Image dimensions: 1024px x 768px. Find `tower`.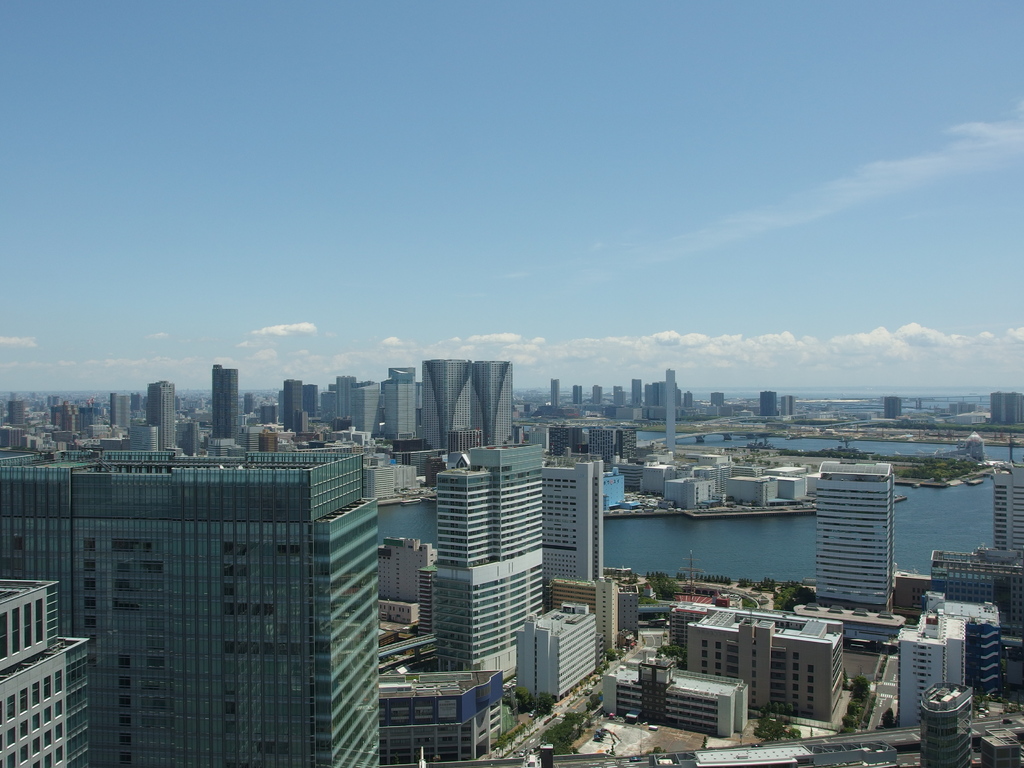
686, 390, 691, 407.
